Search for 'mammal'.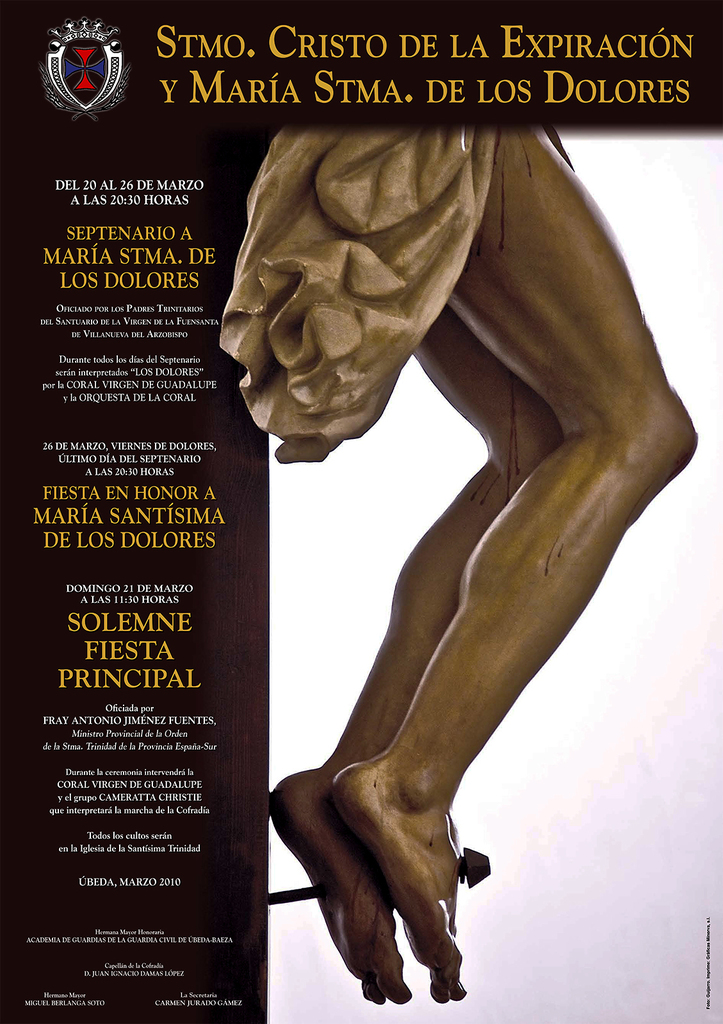
Found at x1=209 y1=74 x2=722 y2=913.
